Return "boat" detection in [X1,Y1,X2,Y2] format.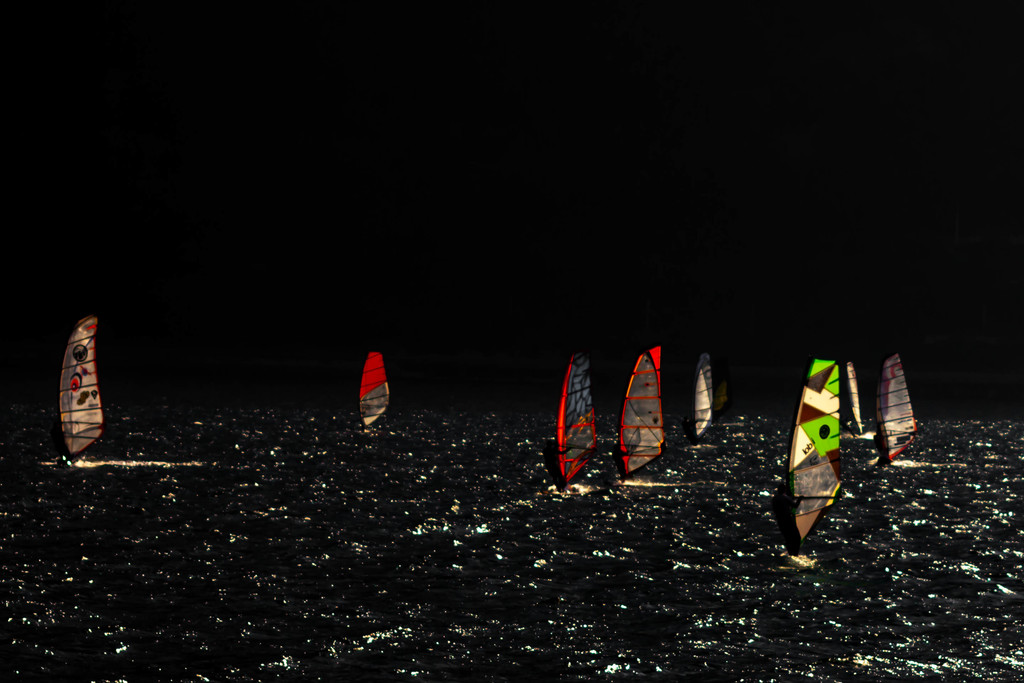
[358,353,390,434].
